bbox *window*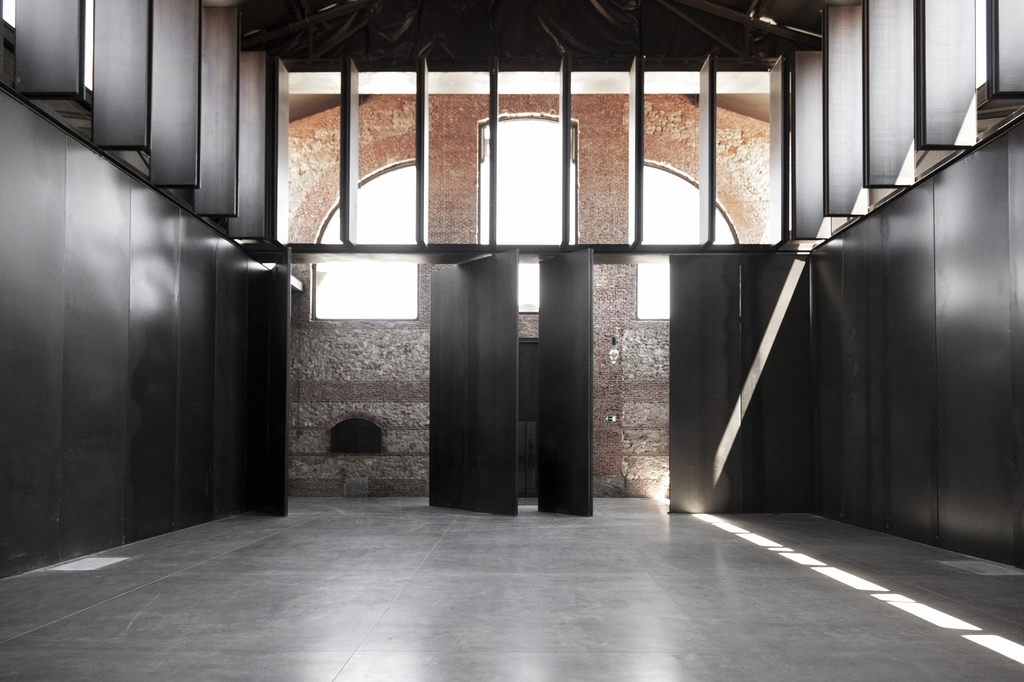
detection(473, 101, 570, 315)
